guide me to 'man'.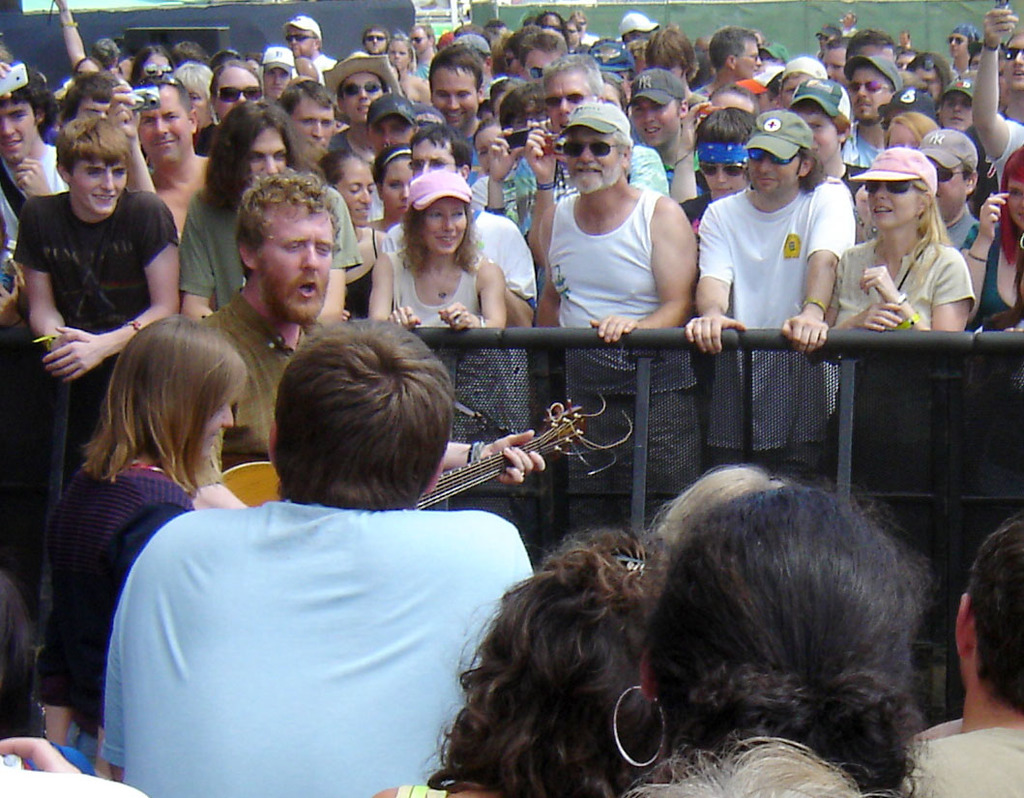
Guidance: [left=677, top=105, right=760, bottom=400].
